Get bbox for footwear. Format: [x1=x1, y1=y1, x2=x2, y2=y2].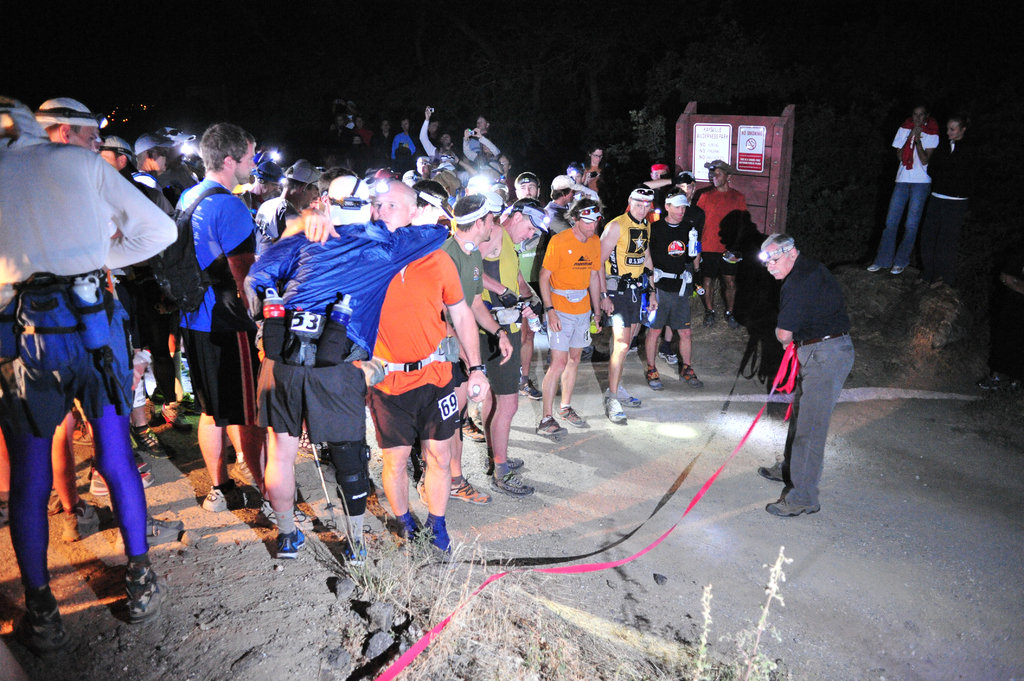
[x1=61, y1=504, x2=122, y2=541].
